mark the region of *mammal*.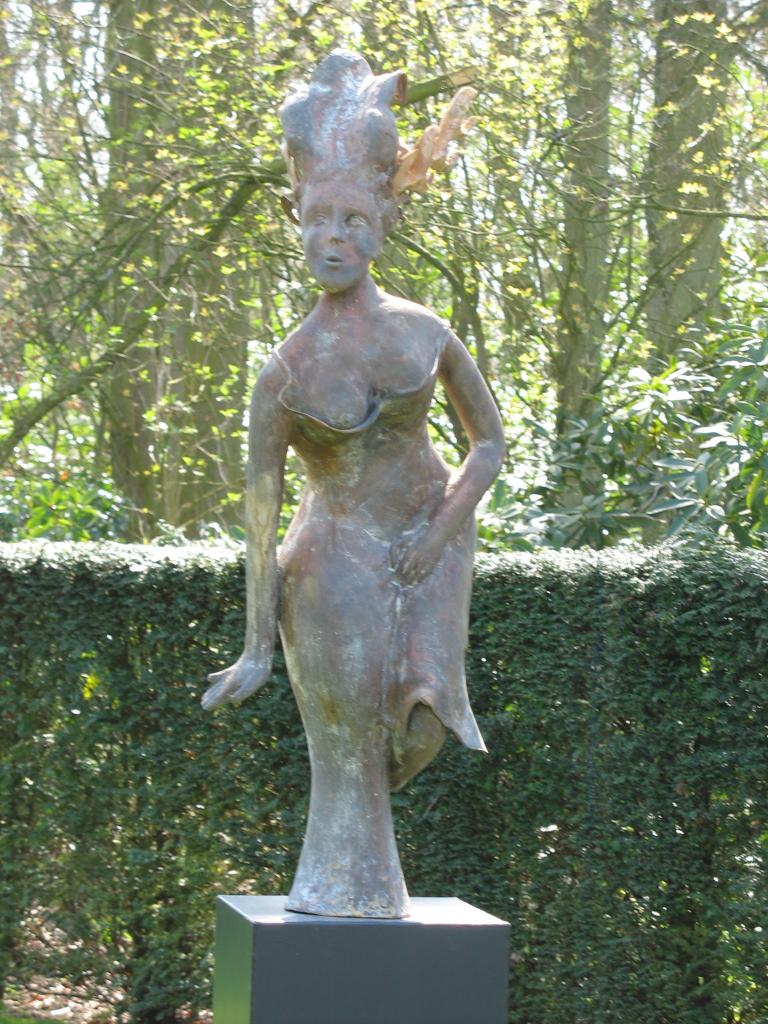
Region: locate(202, 47, 508, 924).
